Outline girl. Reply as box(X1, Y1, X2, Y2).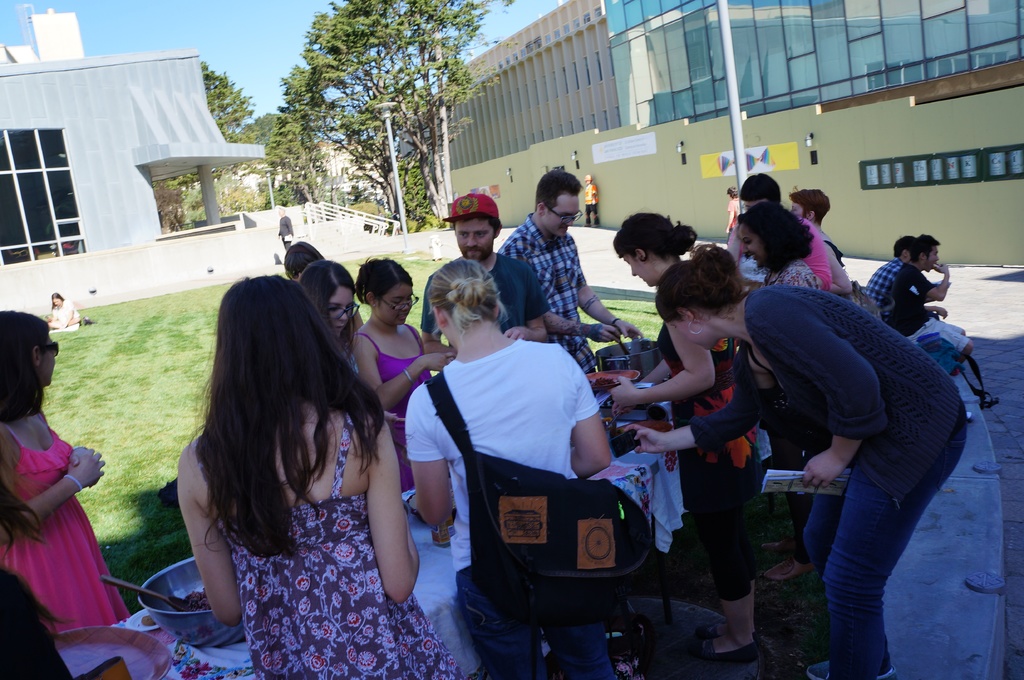
box(604, 209, 778, 664).
